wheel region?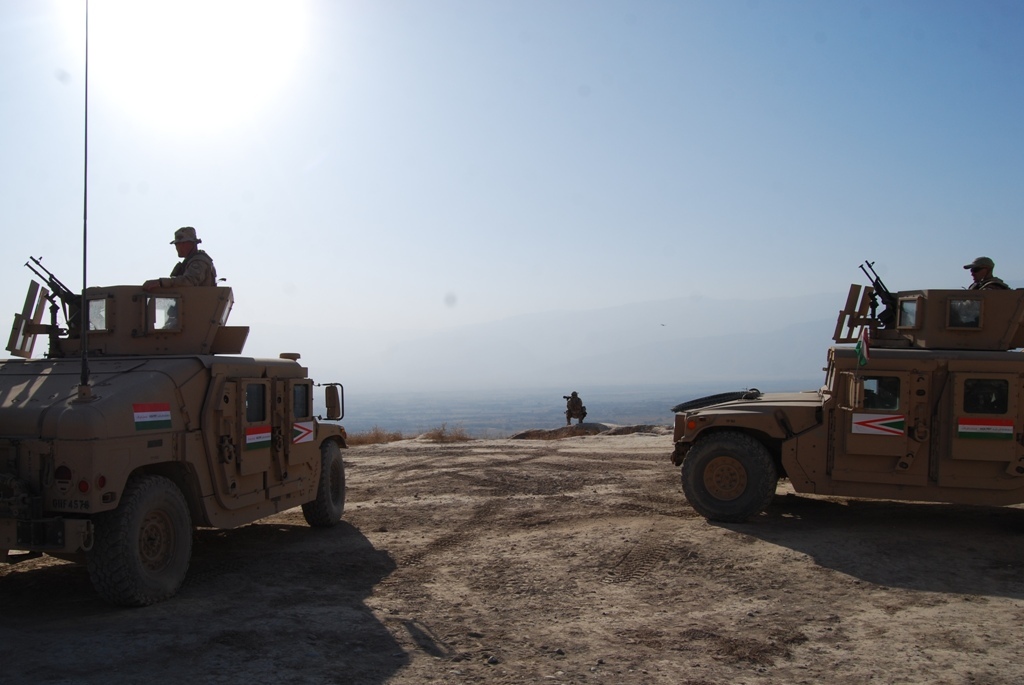
x1=679 y1=427 x2=781 y2=523
